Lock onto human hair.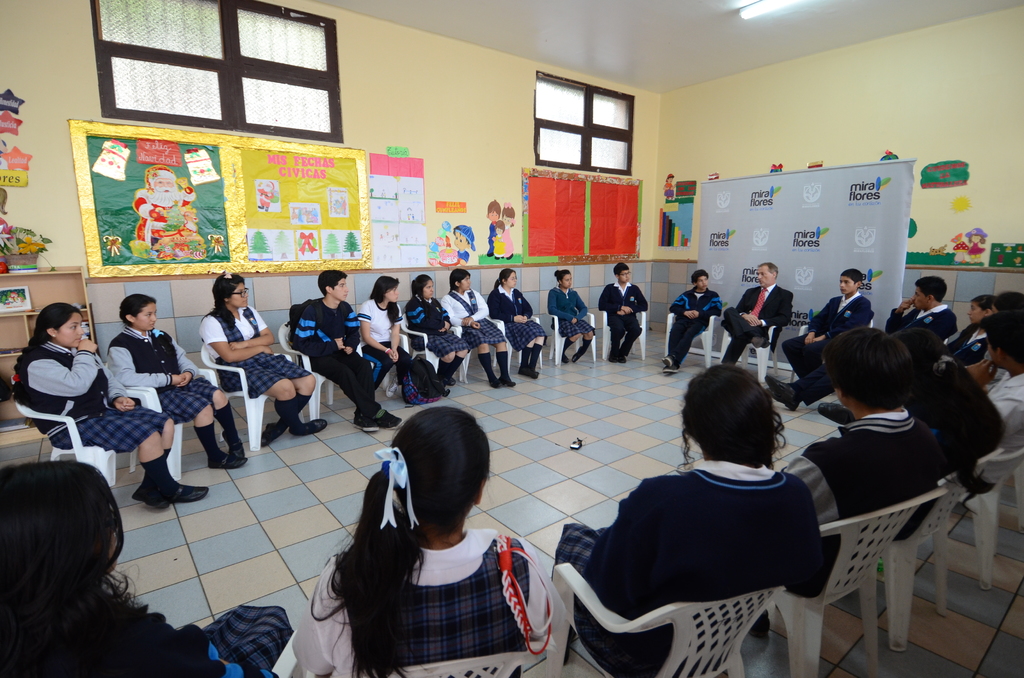
Locked: [left=318, top=268, right=348, bottom=297].
